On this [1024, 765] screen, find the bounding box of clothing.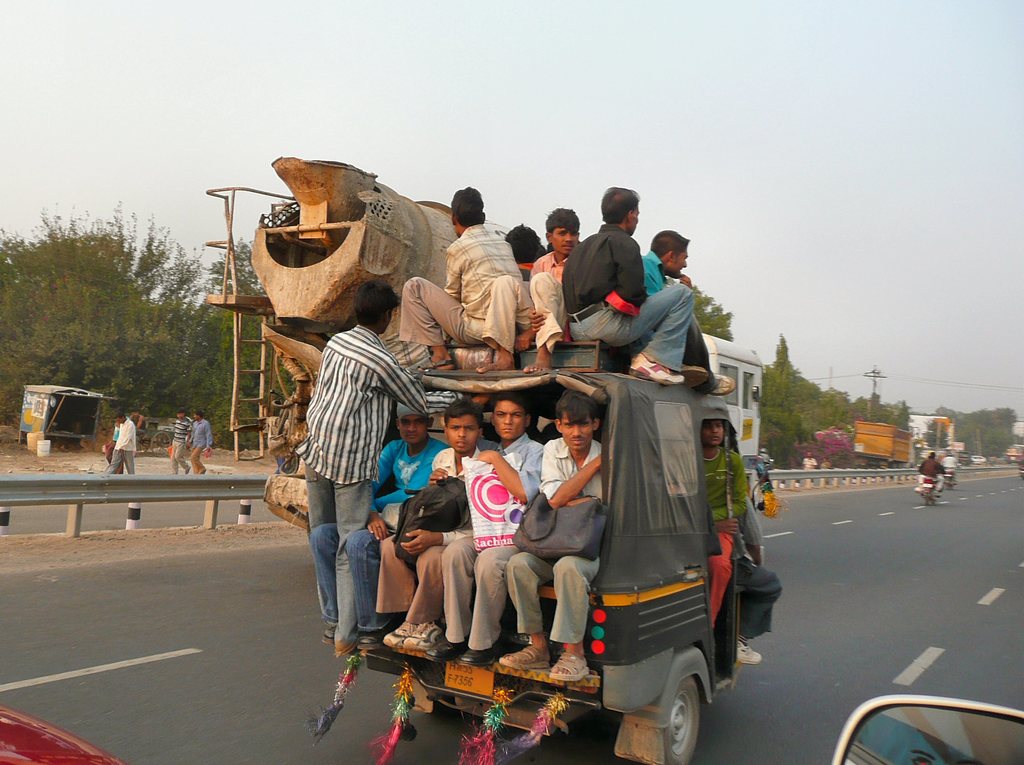
Bounding box: {"left": 392, "top": 227, "right": 519, "bottom": 359}.
